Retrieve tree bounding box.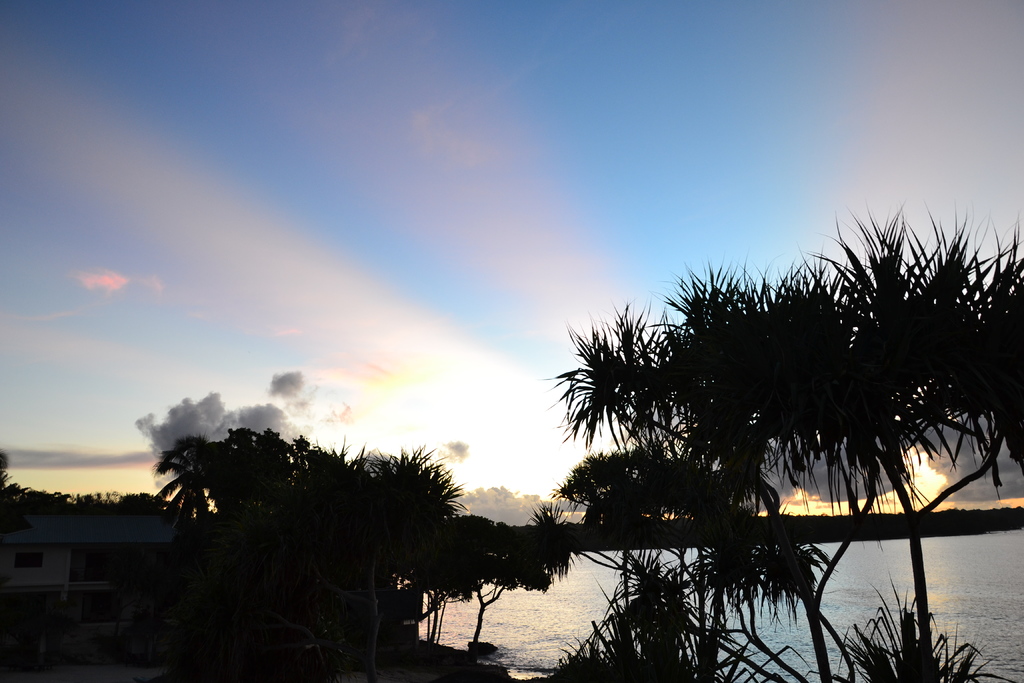
Bounding box: {"x1": 776, "y1": 201, "x2": 1018, "y2": 682}.
